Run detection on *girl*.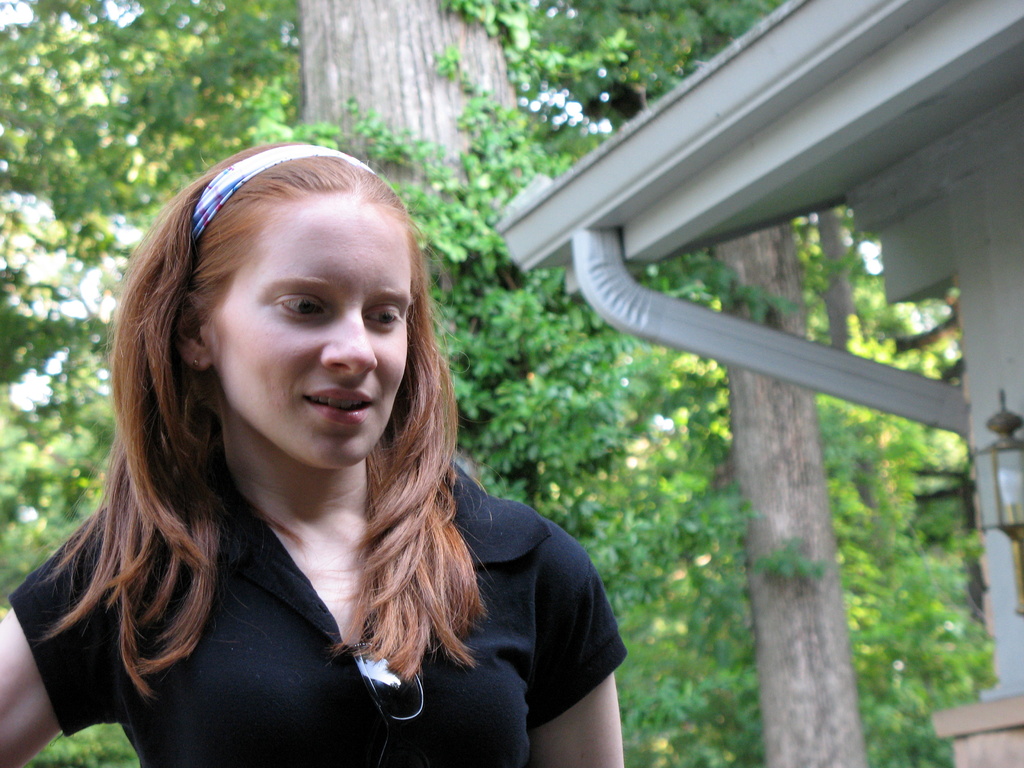
Result: [0,137,627,767].
